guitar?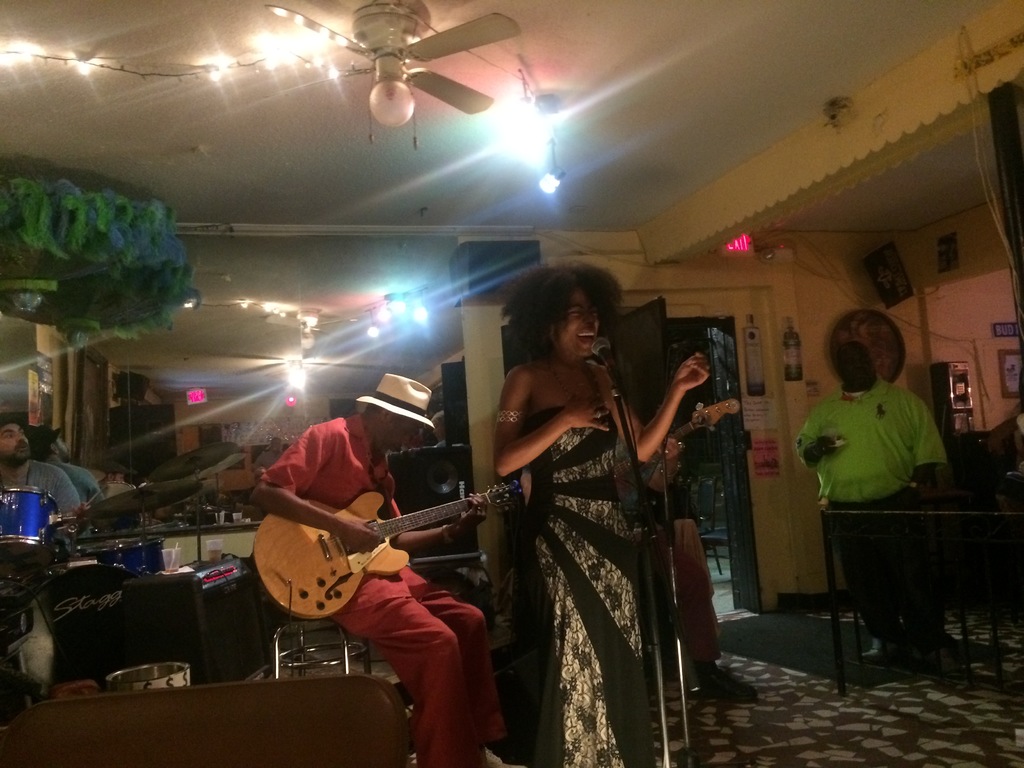
box=[252, 472, 523, 621]
